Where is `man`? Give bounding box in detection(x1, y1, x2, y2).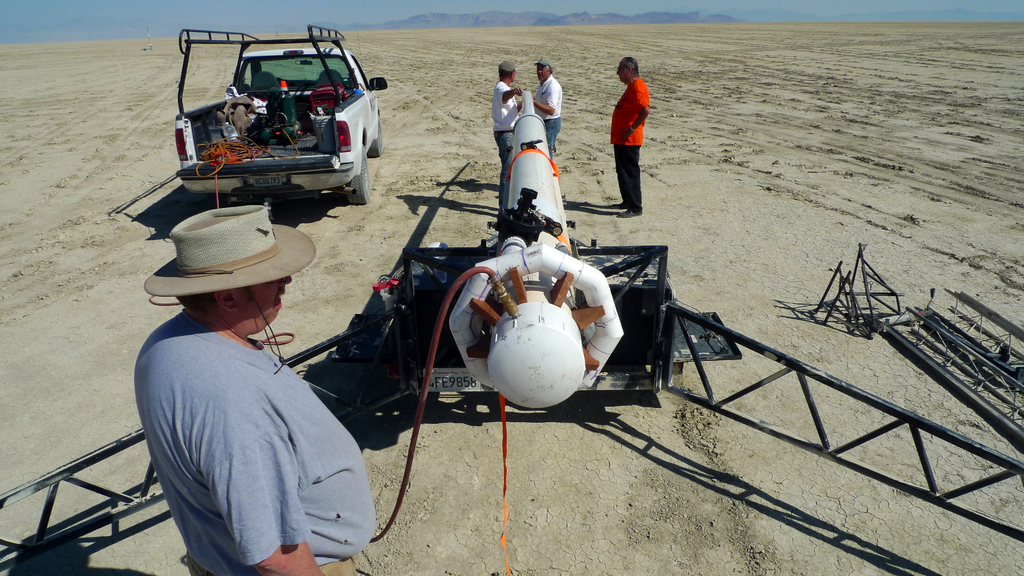
detection(524, 58, 563, 159).
